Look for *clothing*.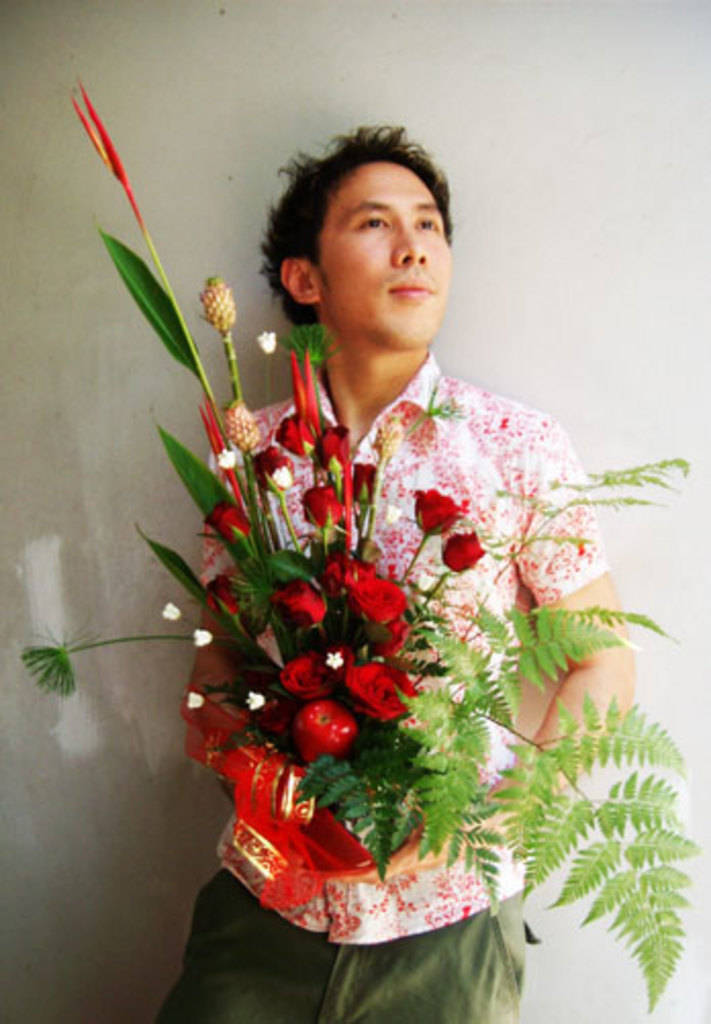
Found: BBox(182, 313, 615, 875).
